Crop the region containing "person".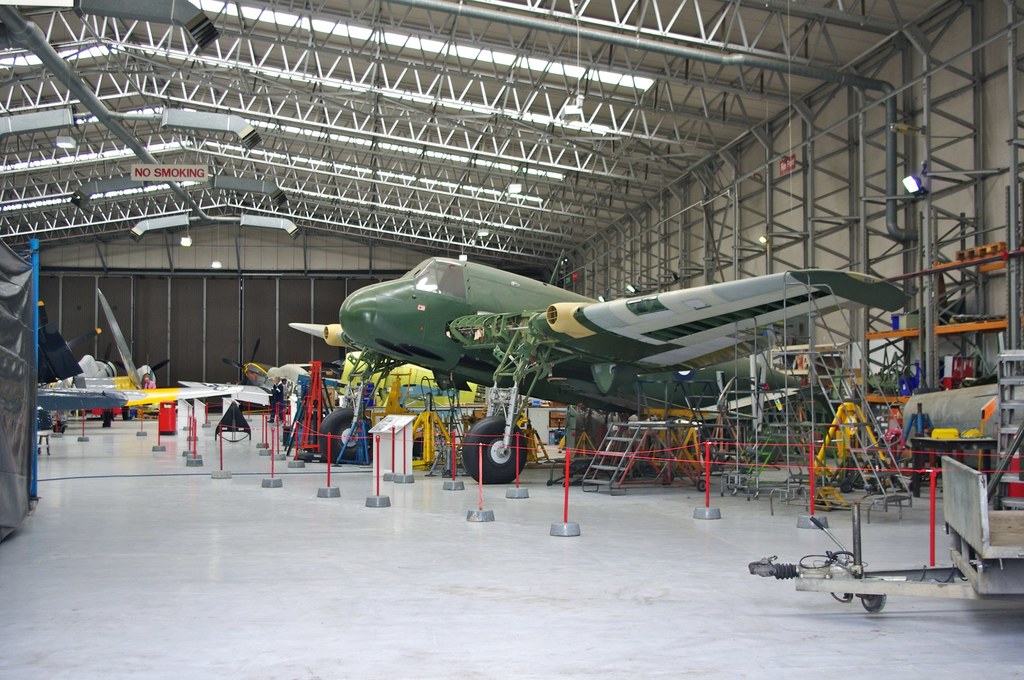
Crop region: region(266, 375, 282, 422).
